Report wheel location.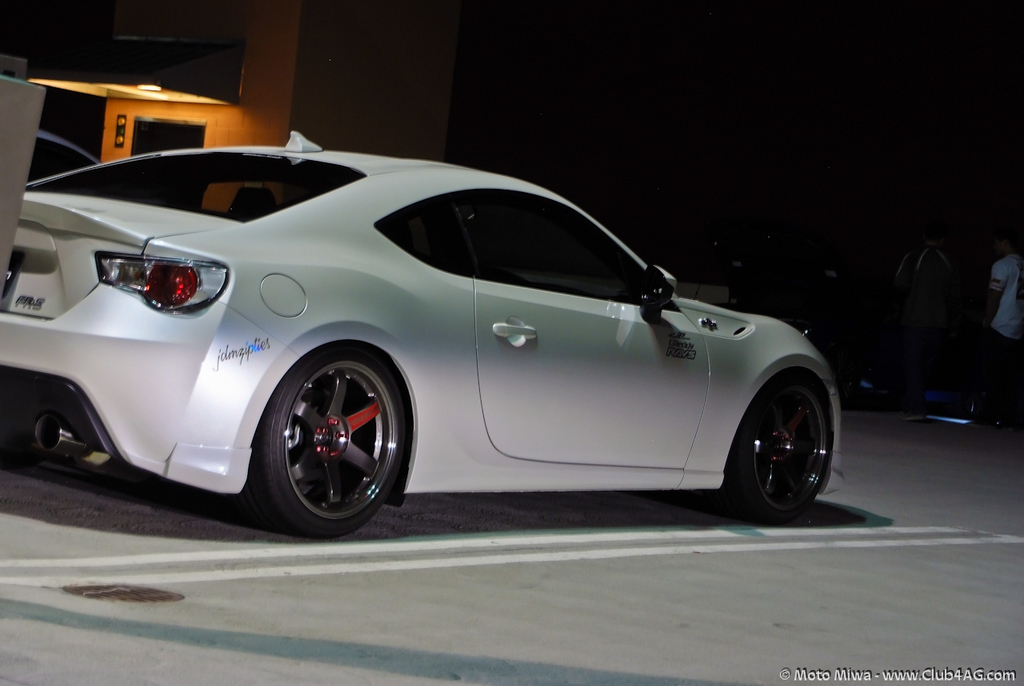
Report: l=238, t=346, r=409, b=539.
